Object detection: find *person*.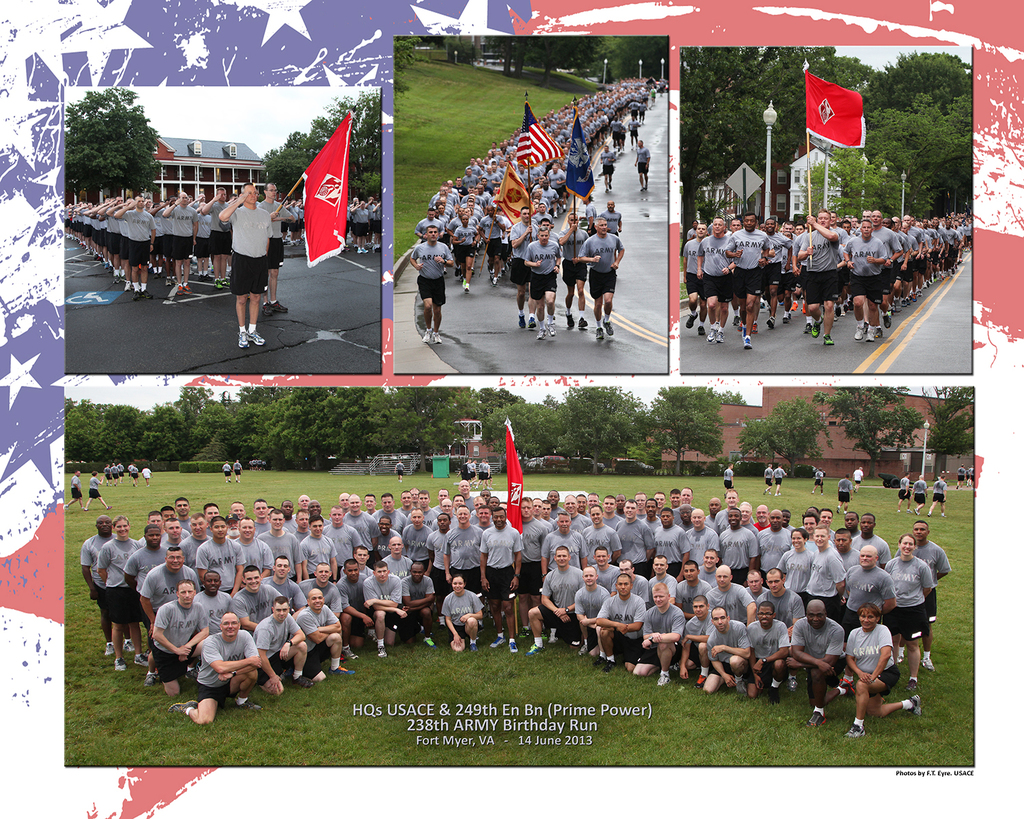
[x1=627, y1=502, x2=666, y2=537].
